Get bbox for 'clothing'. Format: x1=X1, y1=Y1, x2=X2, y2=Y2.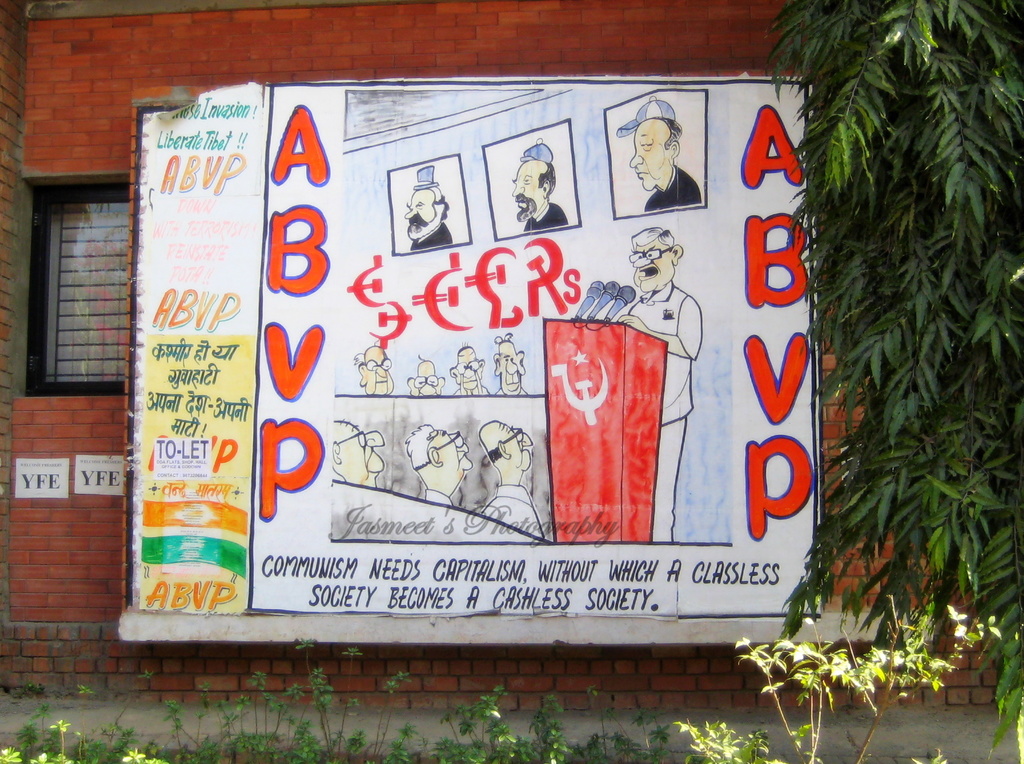
x1=426, y1=487, x2=456, y2=507.
